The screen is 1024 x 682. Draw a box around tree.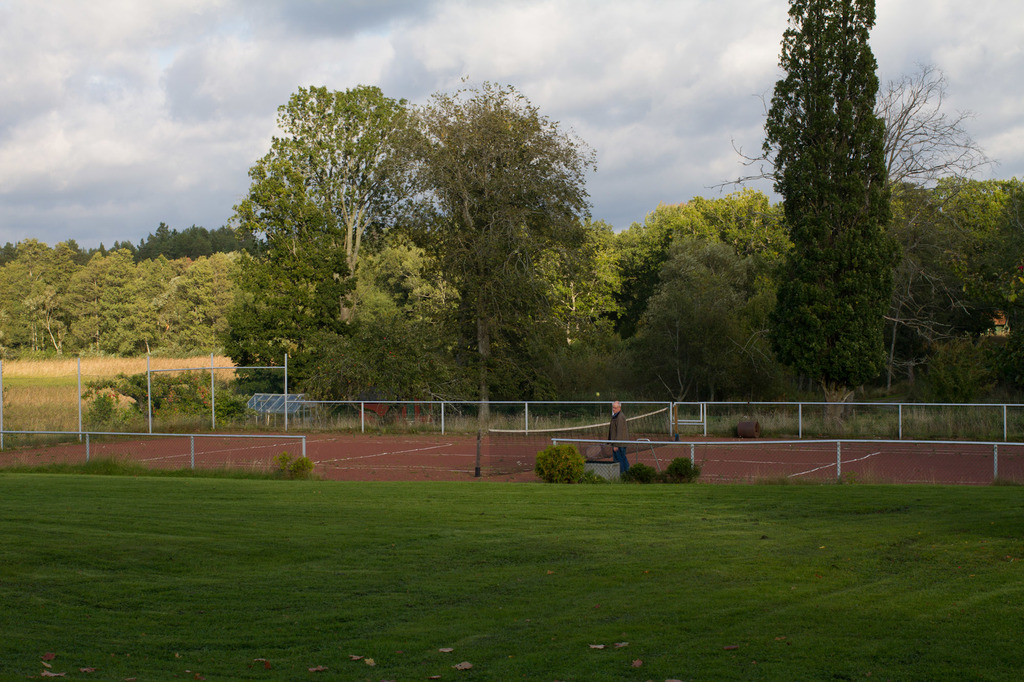
{"left": 231, "top": 83, "right": 433, "bottom": 326}.
